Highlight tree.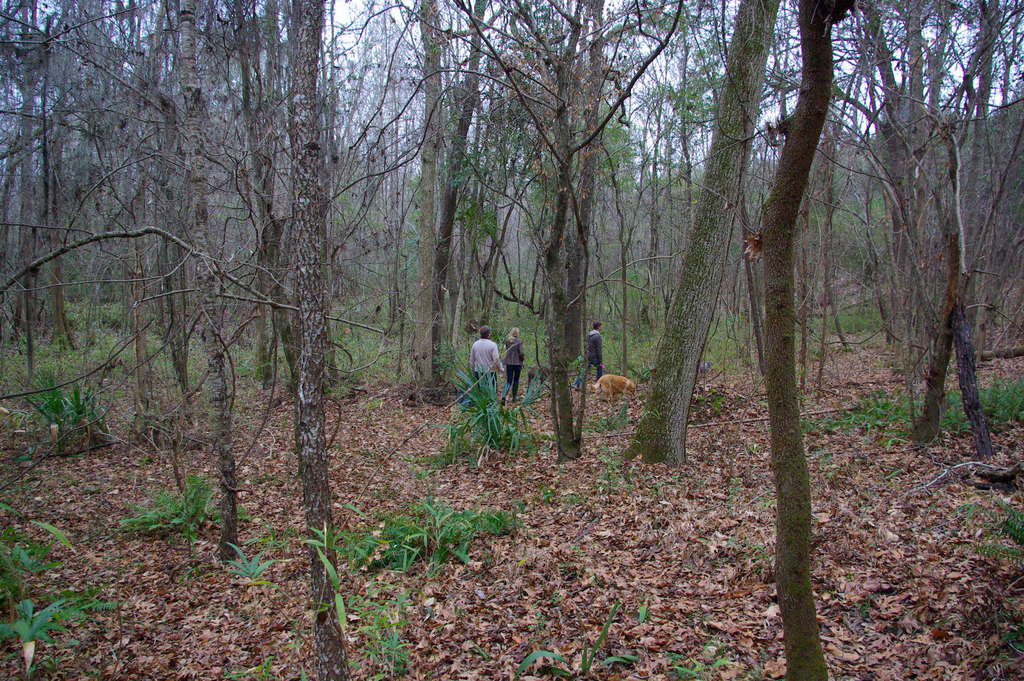
Highlighted region: [409, 0, 486, 389].
